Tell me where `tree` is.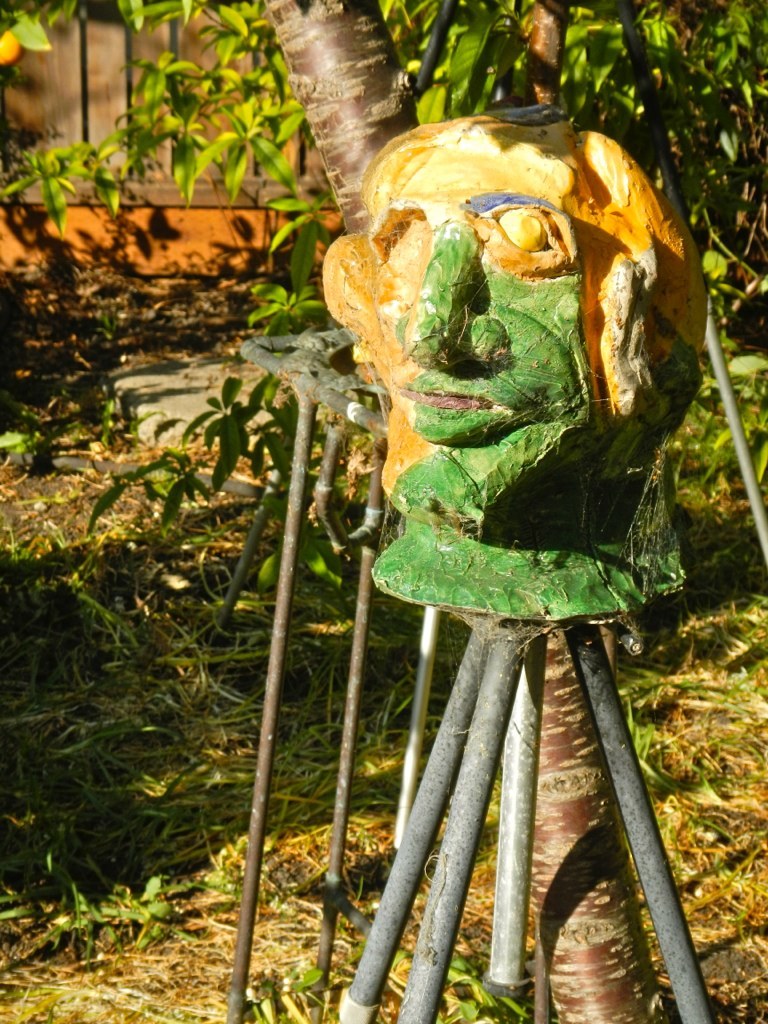
`tree` is at crop(0, 0, 767, 1023).
